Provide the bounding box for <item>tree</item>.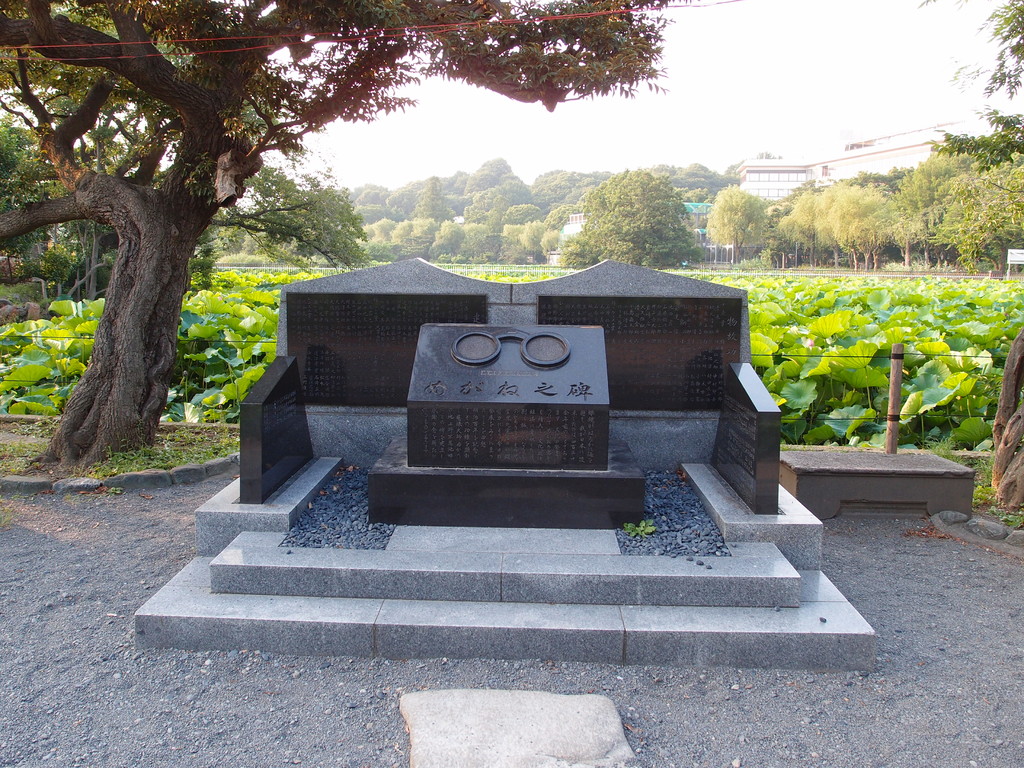
0,0,690,465.
